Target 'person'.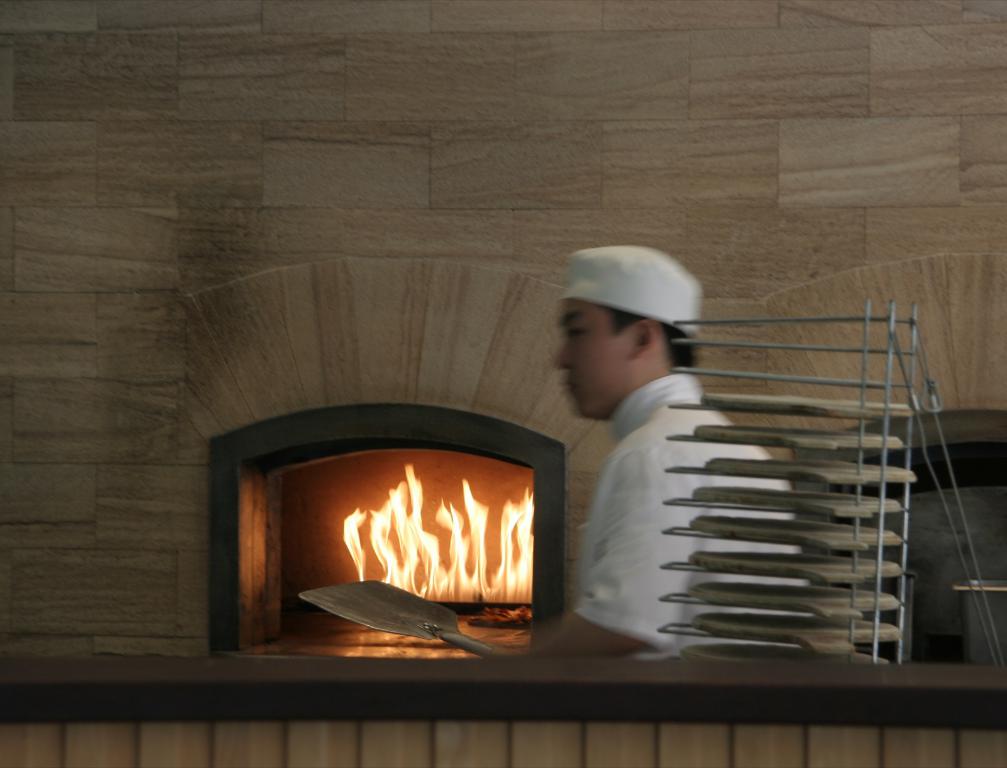
Target region: 519 241 797 653.
